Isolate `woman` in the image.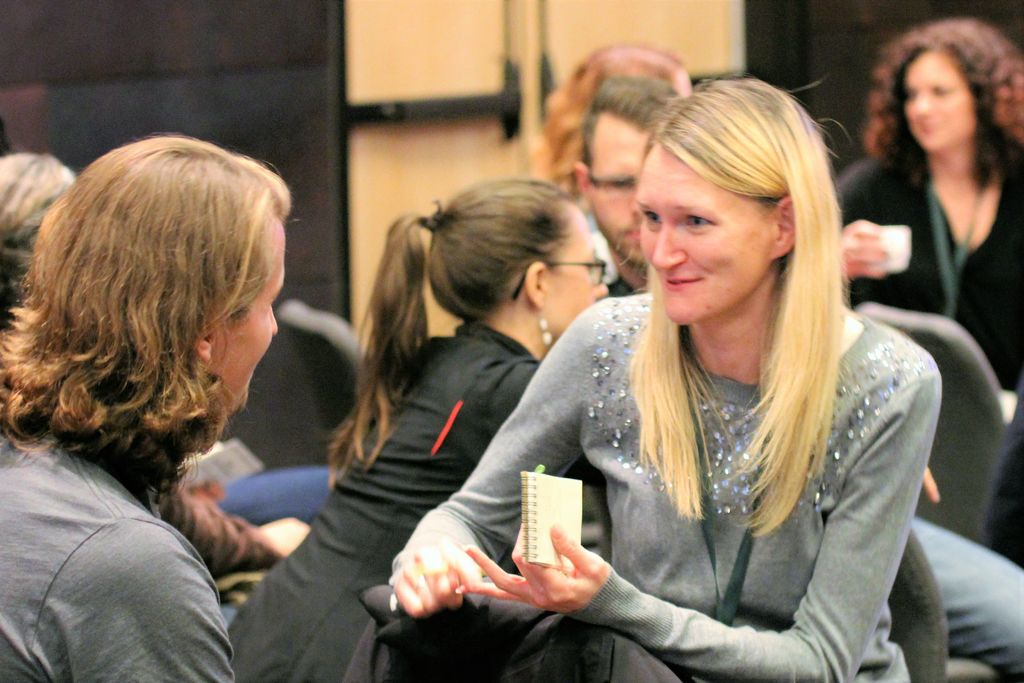
Isolated region: select_region(227, 172, 615, 682).
